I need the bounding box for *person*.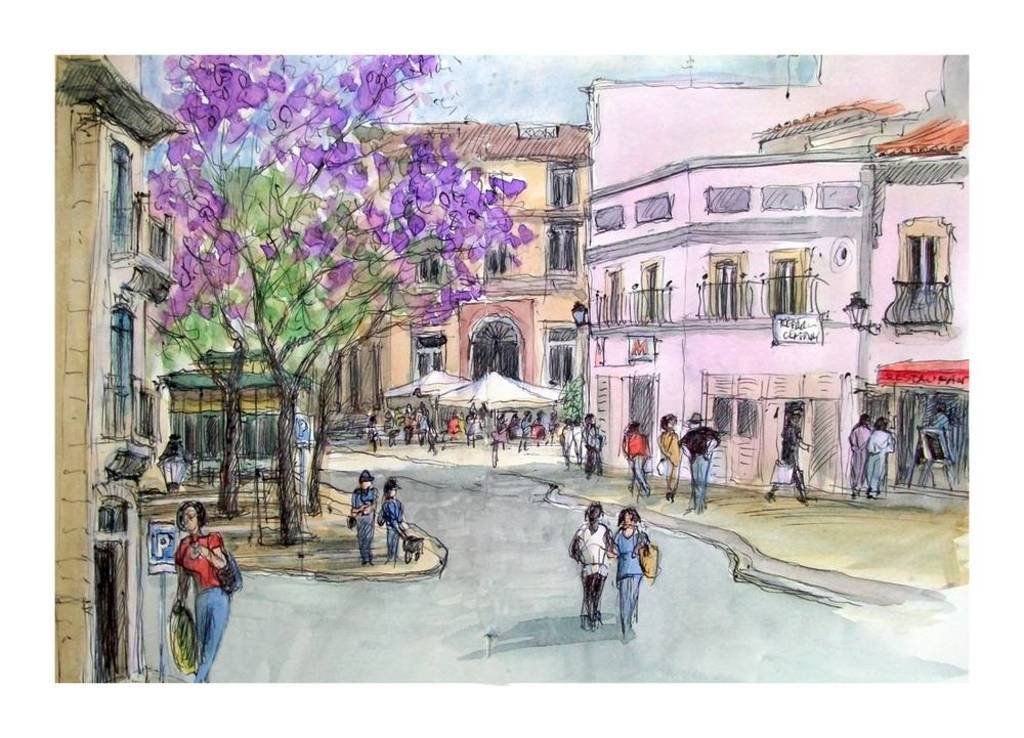
Here it is: {"x1": 606, "y1": 505, "x2": 651, "y2": 630}.
